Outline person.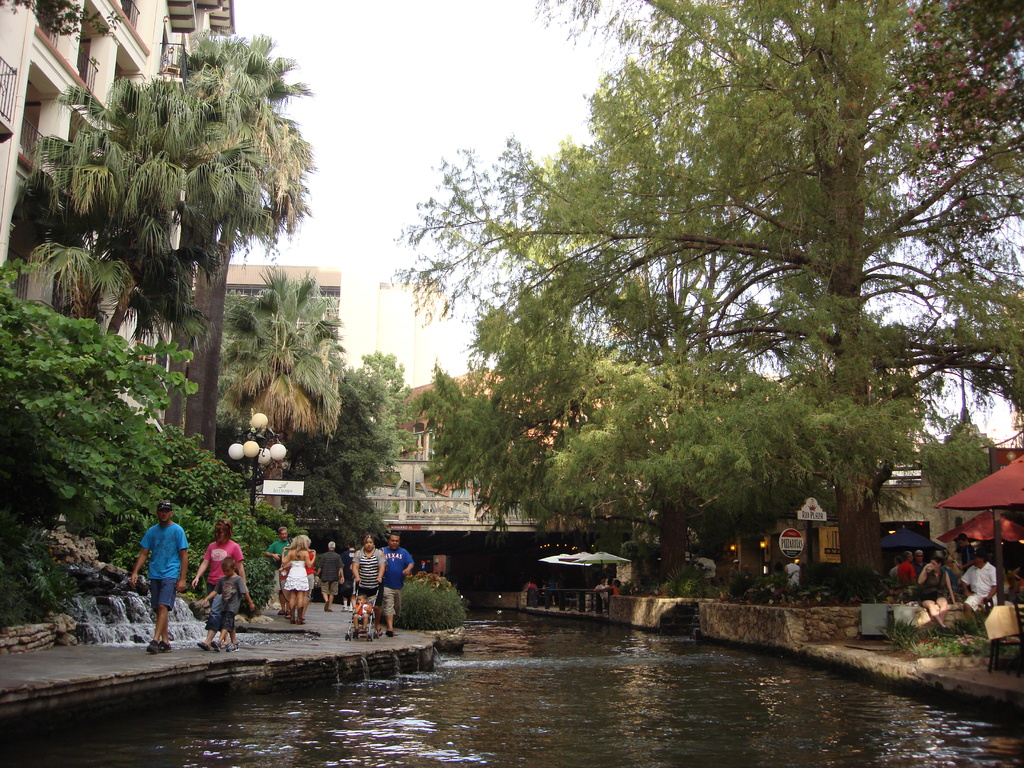
Outline: box(317, 543, 344, 610).
